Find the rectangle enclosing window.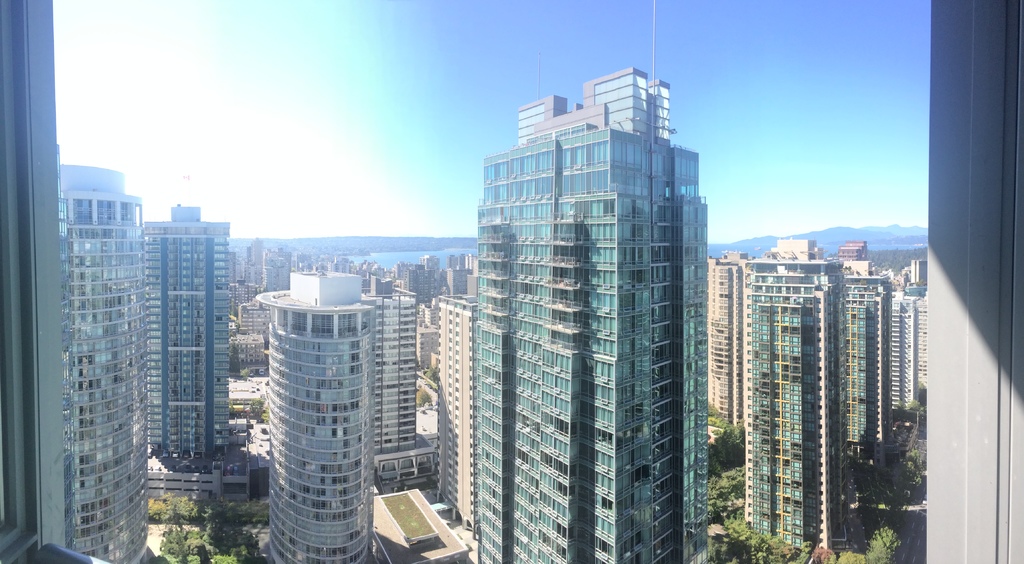
bbox(456, 486, 460, 492).
